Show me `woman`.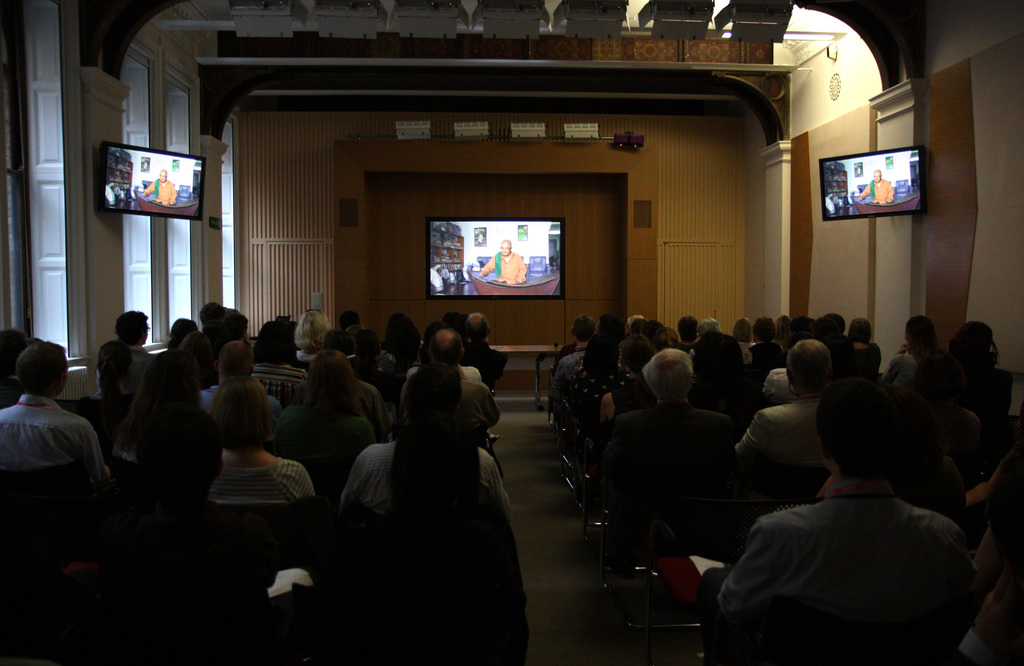
`woman` is here: x1=294 y1=310 x2=332 y2=361.
